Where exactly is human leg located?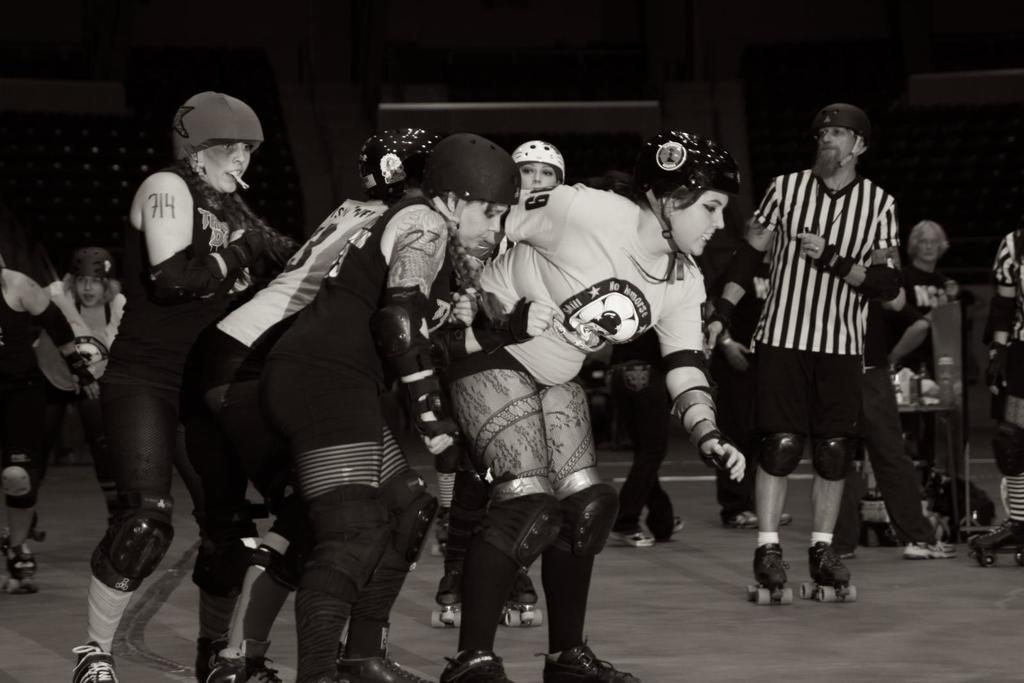
Its bounding box is box=[445, 377, 556, 682].
